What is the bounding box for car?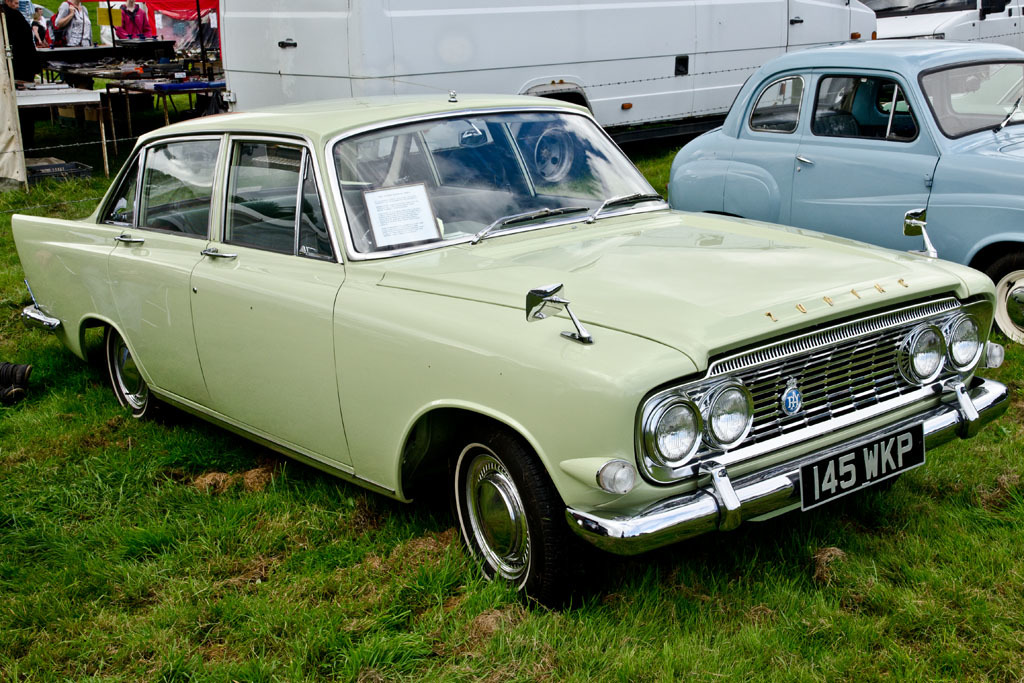
[667, 34, 1023, 341].
